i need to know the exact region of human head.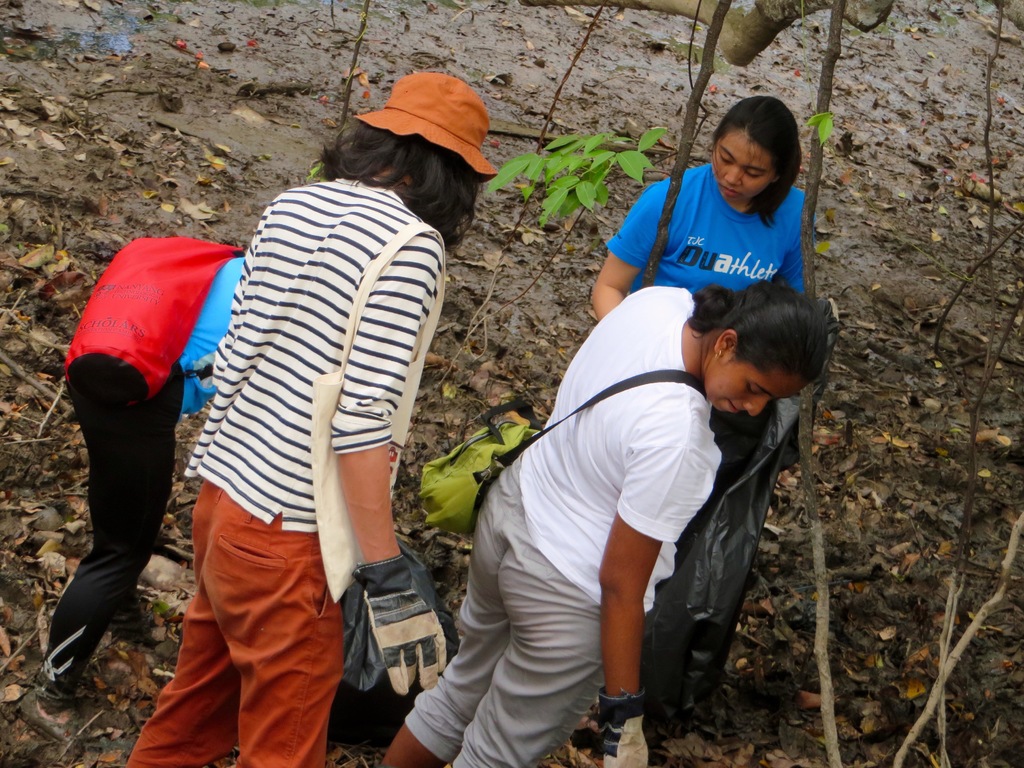
Region: <region>711, 97, 799, 204</region>.
